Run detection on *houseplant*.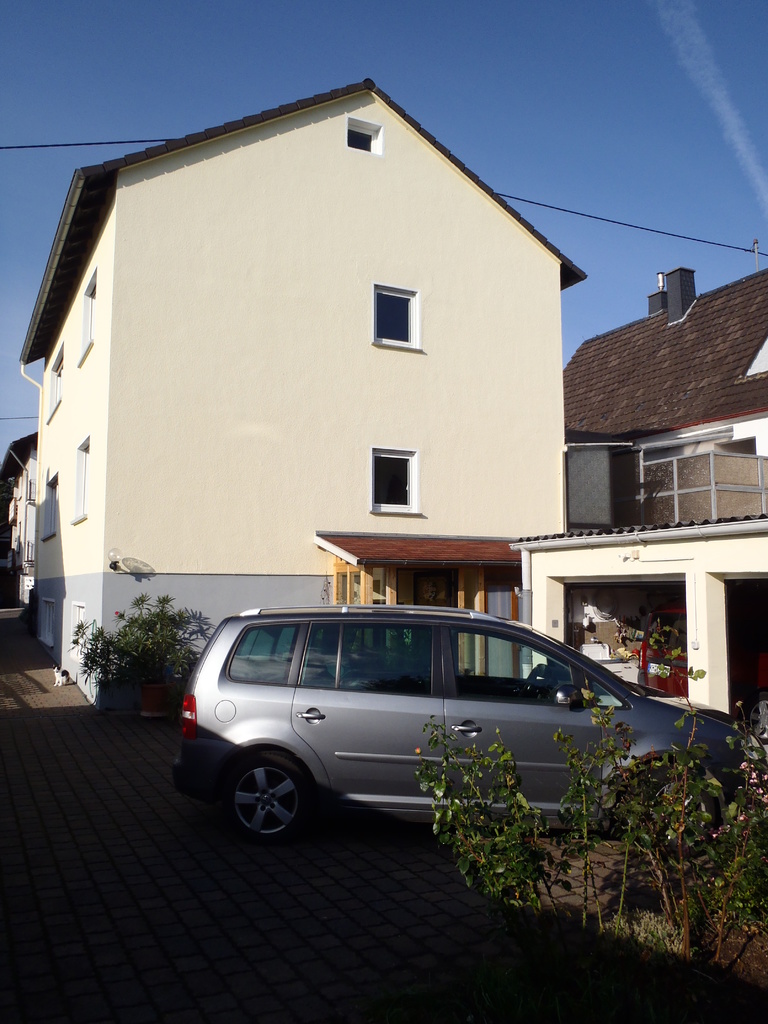
Result: Rect(73, 588, 216, 736).
